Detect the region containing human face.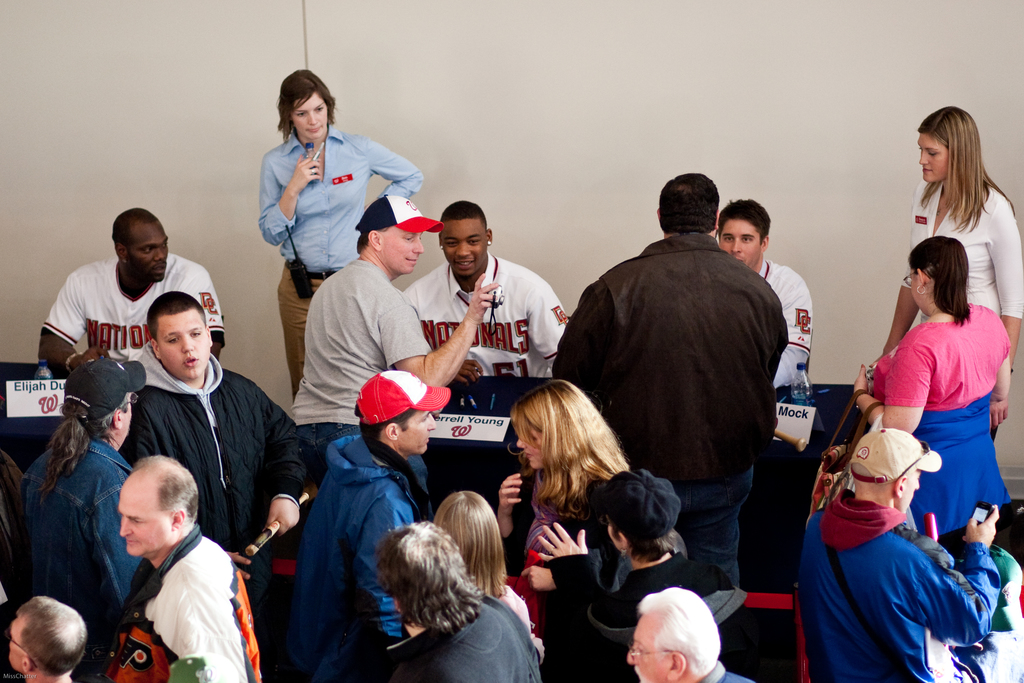
box(911, 259, 920, 309).
